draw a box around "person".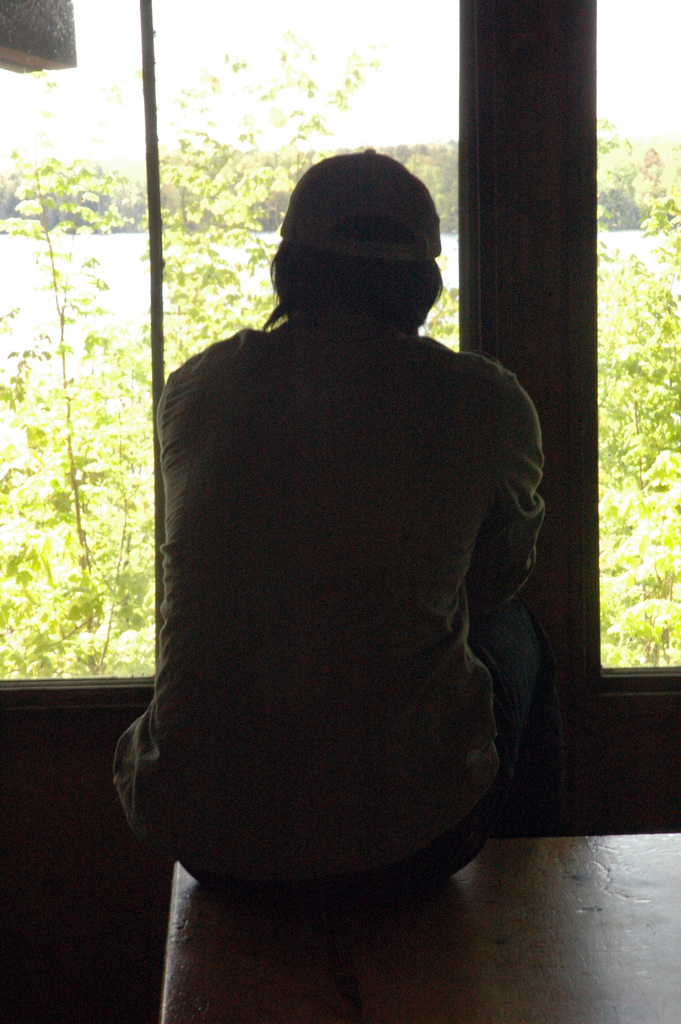
94,136,577,932.
